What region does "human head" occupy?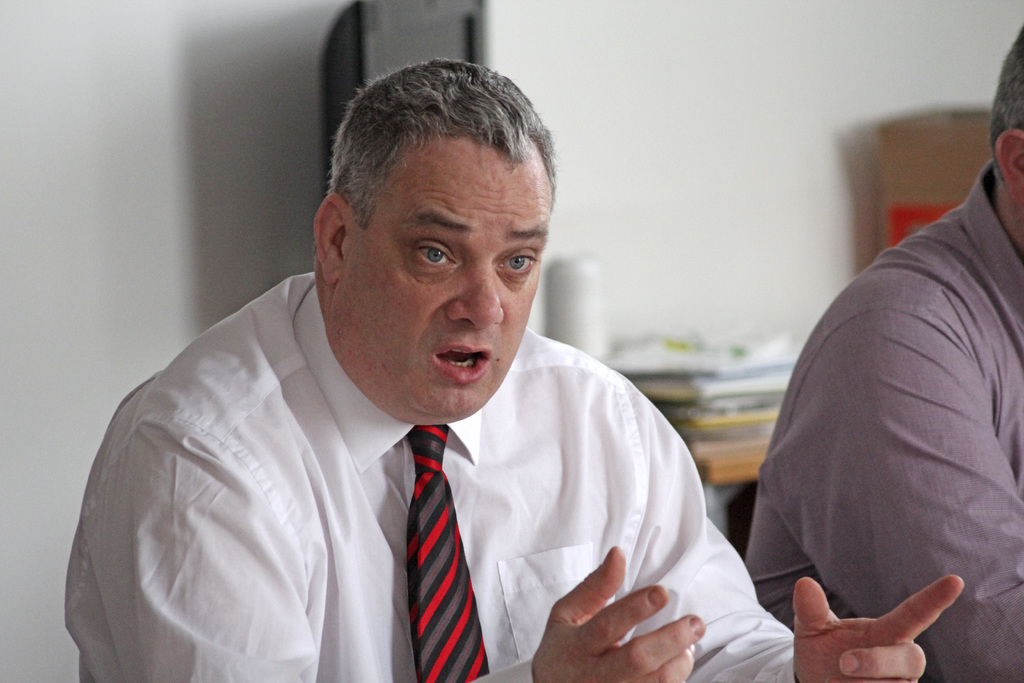
300 43 568 415.
